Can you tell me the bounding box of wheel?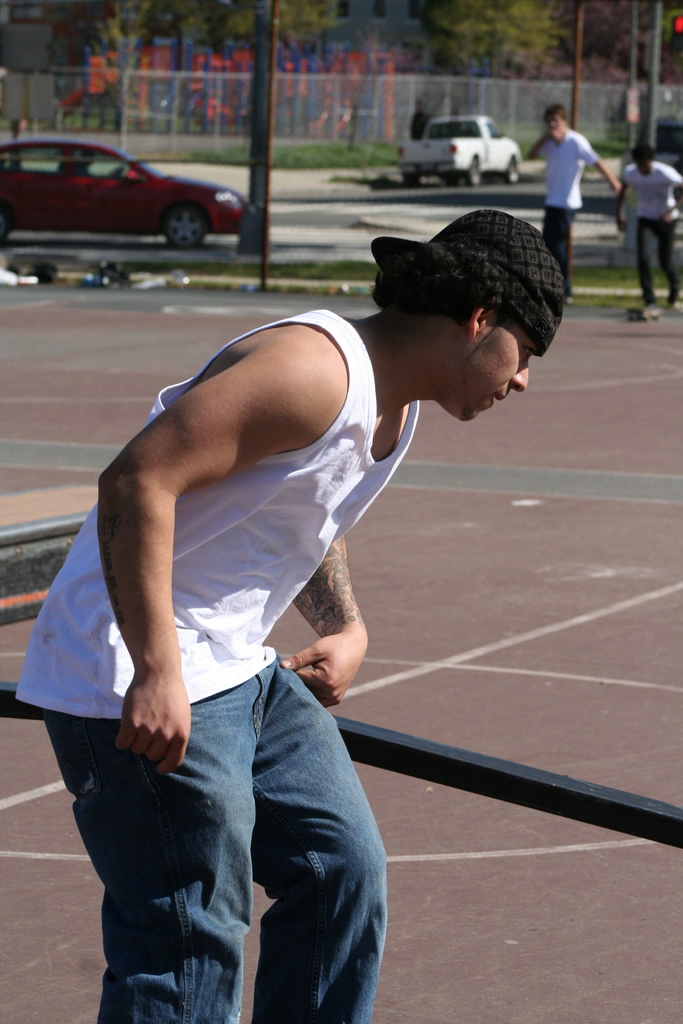
x1=162, y1=205, x2=213, y2=252.
